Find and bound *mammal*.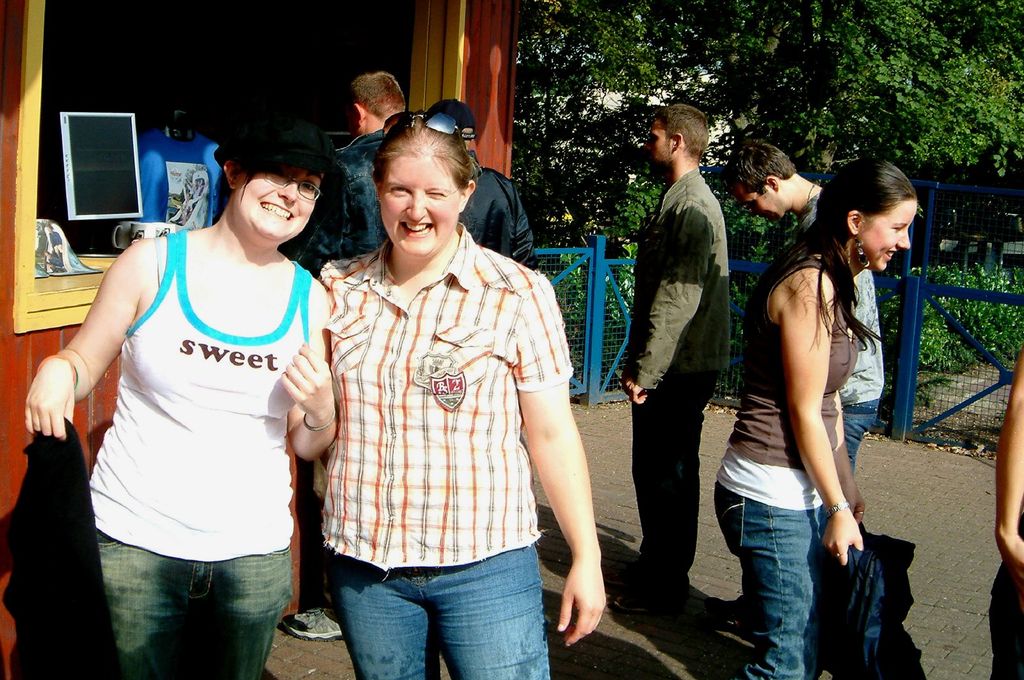
Bound: x1=431, y1=97, x2=537, y2=272.
